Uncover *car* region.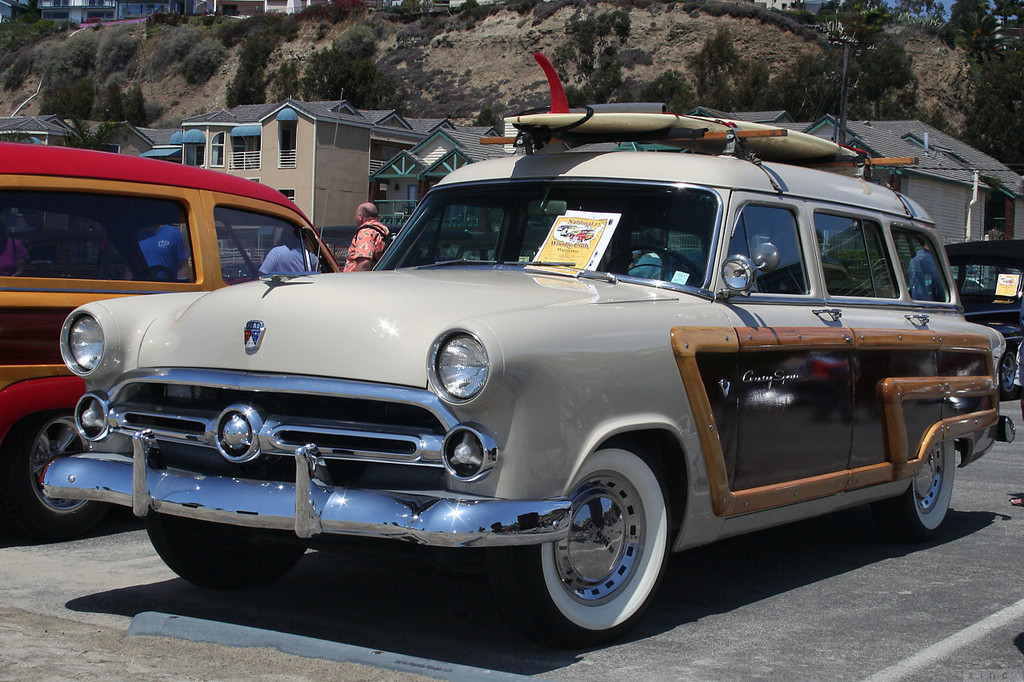
Uncovered: select_region(38, 54, 1018, 644).
